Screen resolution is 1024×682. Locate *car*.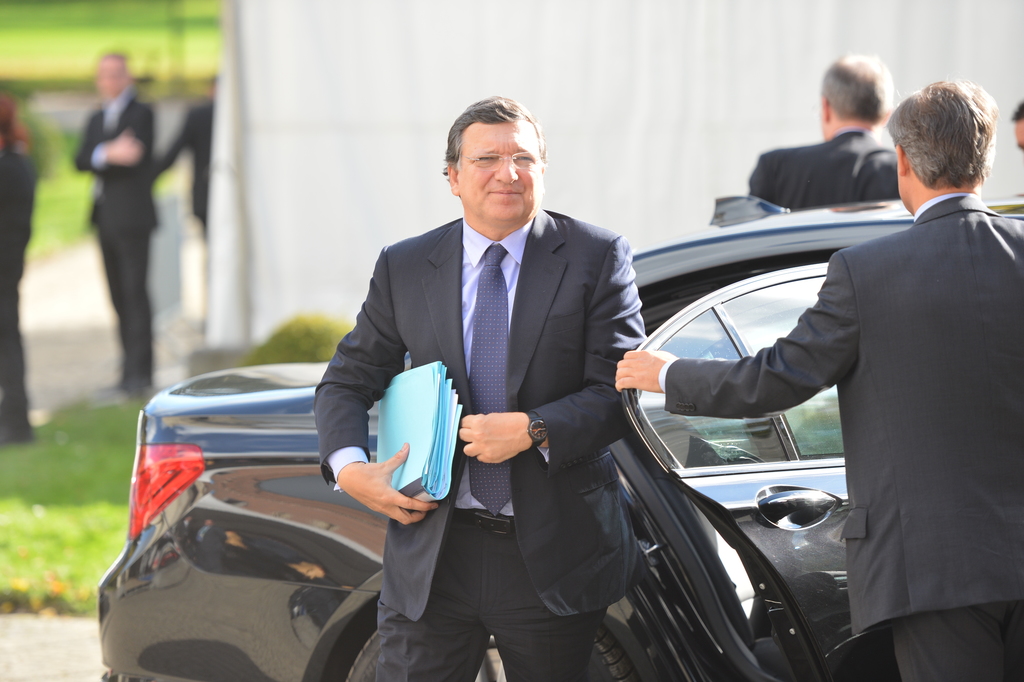
box(136, 144, 821, 679).
